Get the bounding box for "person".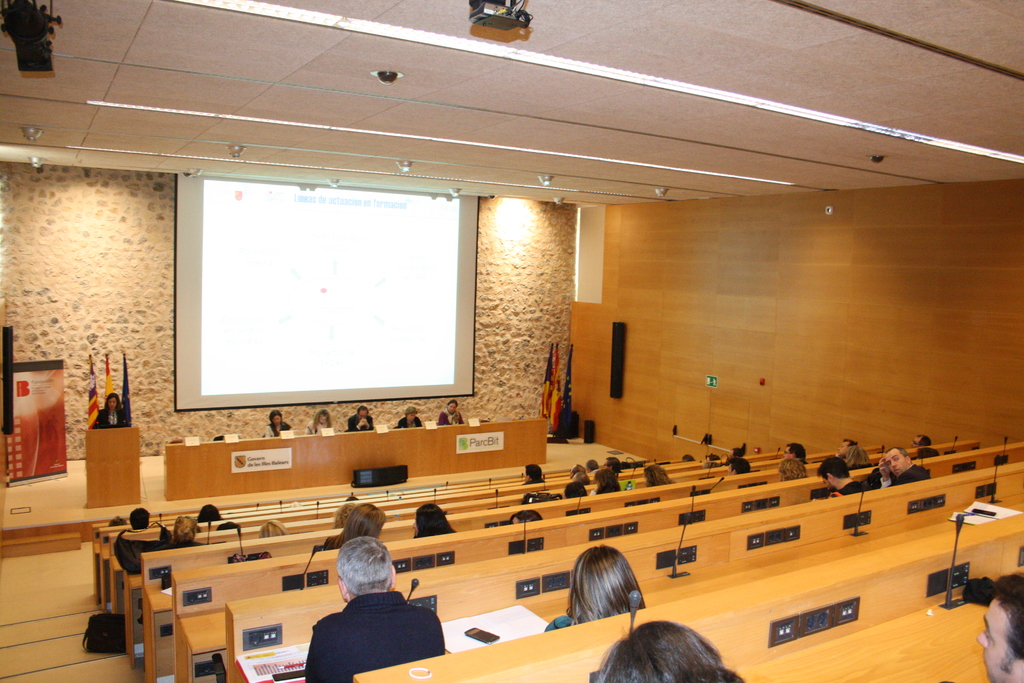
region(979, 572, 1023, 682).
